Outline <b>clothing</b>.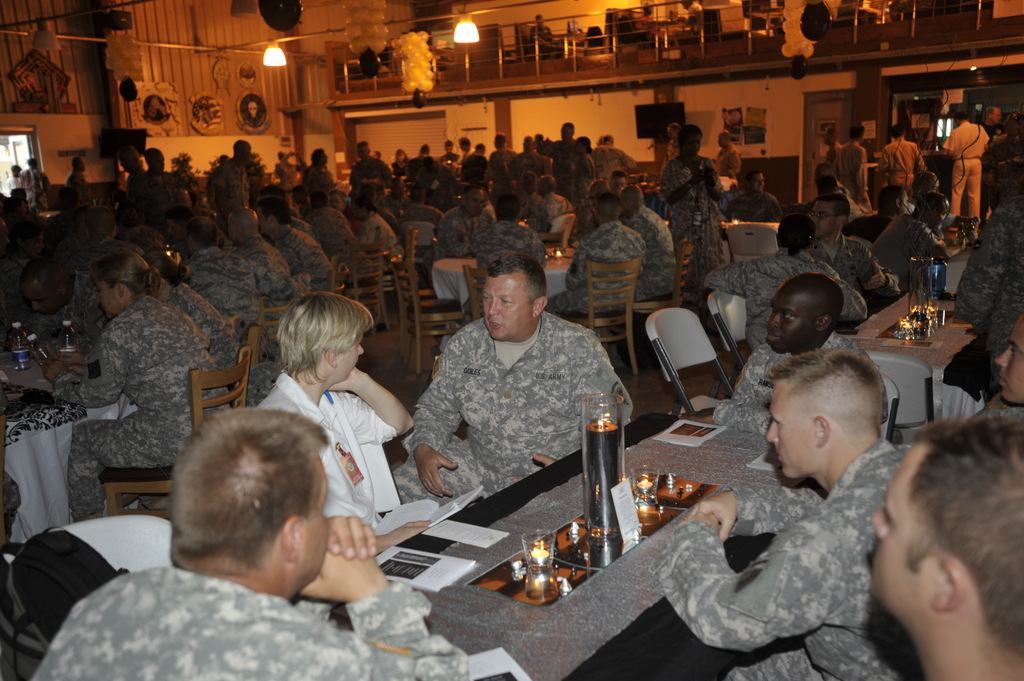
Outline: 473:214:548:276.
